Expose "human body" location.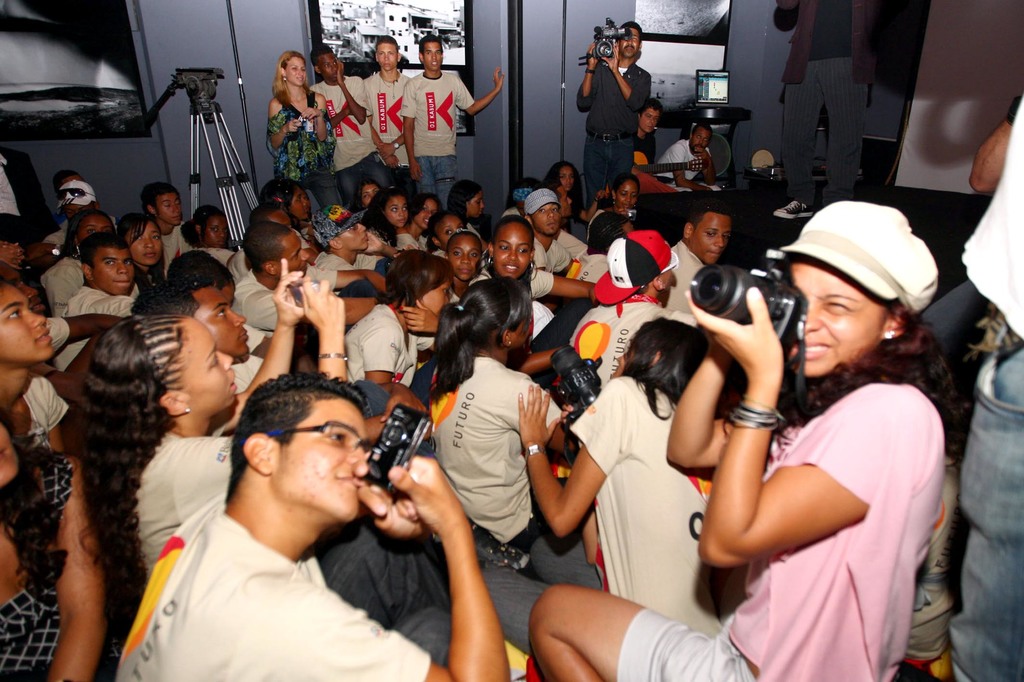
Exposed at l=400, t=31, r=513, b=201.
